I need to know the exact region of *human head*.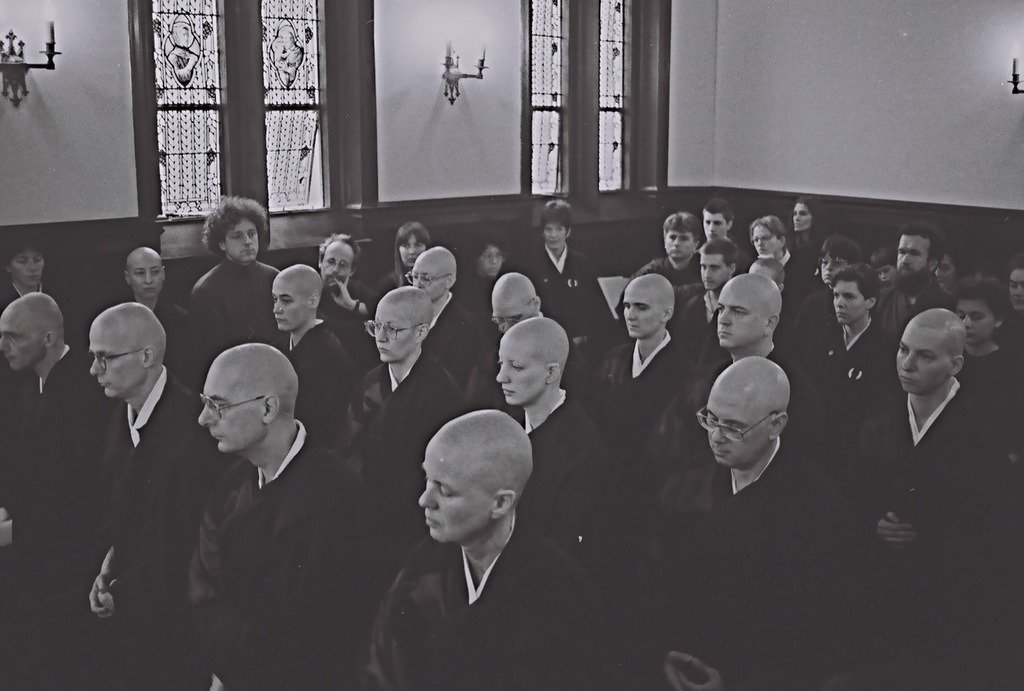
Region: 273, 263, 323, 330.
